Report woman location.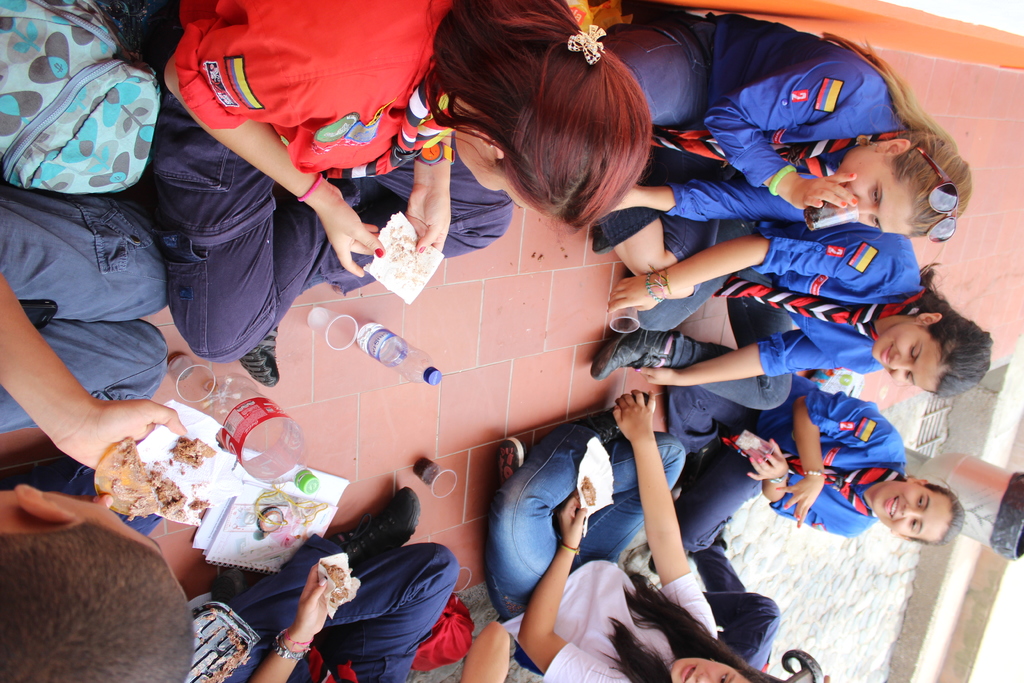
Report: left=594, top=231, right=997, bottom=387.
